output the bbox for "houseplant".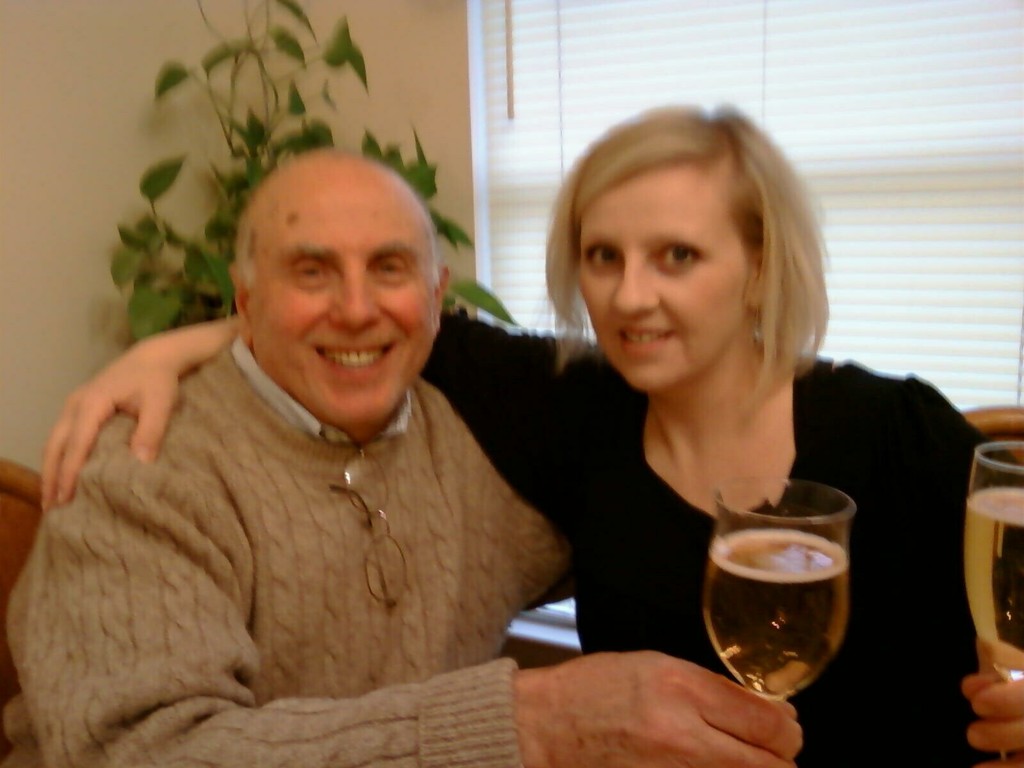
select_region(102, 0, 511, 388).
